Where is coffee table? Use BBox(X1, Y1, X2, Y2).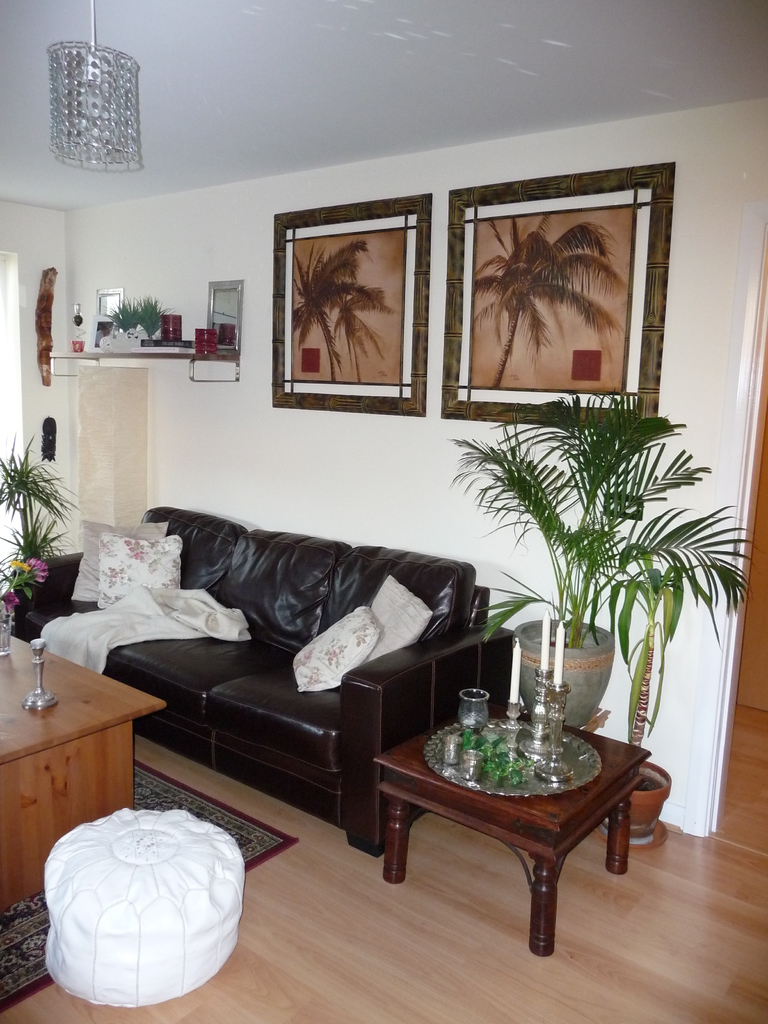
BBox(373, 684, 660, 950).
